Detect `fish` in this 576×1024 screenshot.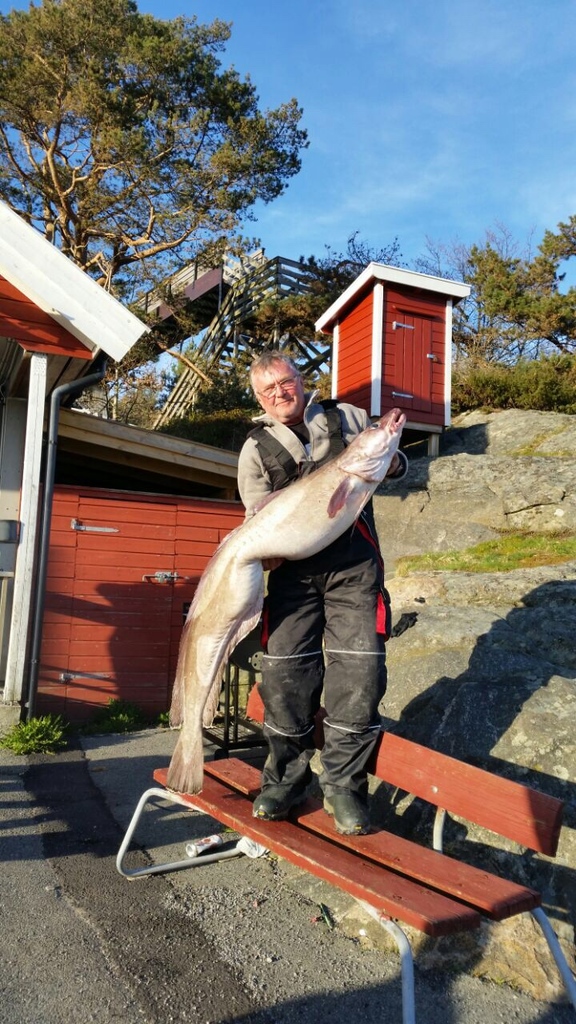
Detection: select_region(160, 394, 402, 793).
